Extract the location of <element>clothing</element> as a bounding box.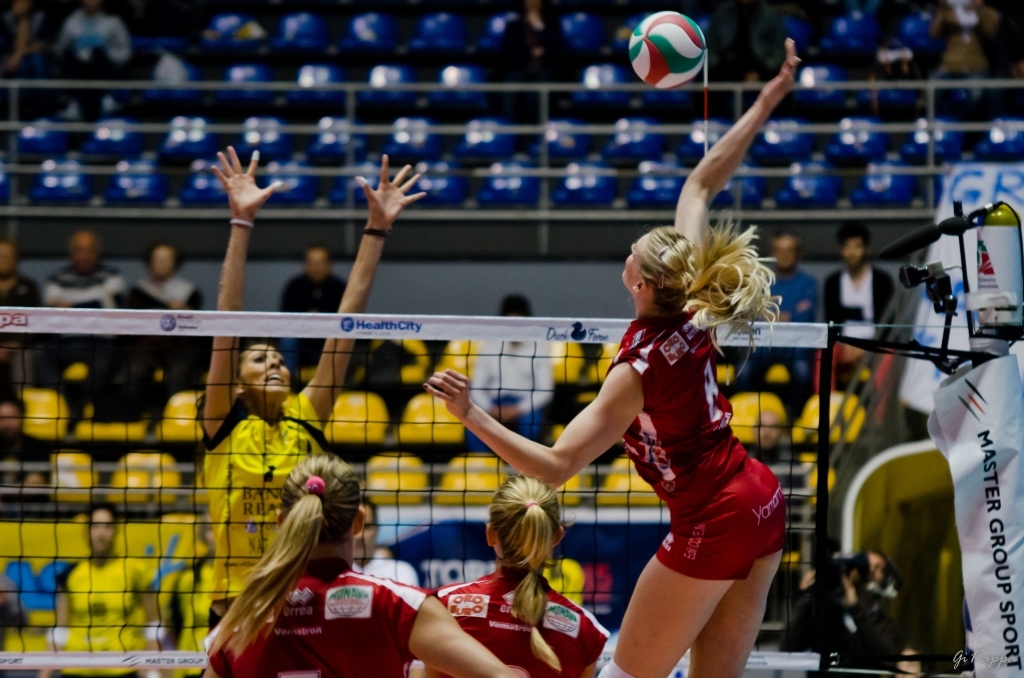
{"x1": 62, "y1": 9, "x2": 134, "y2": 85}.
